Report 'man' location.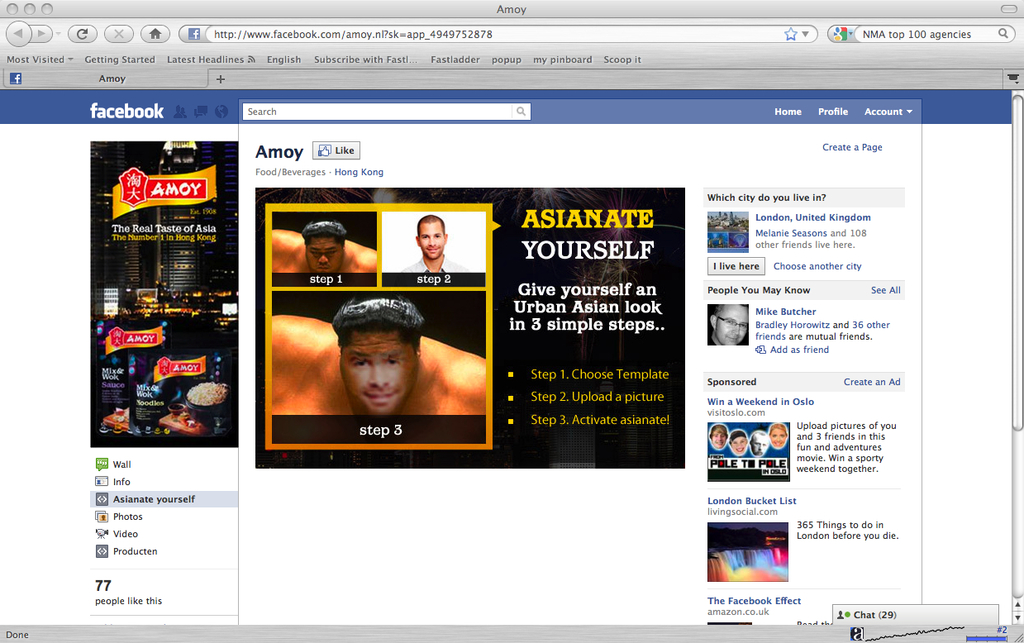
Report: 403 215 461 274.
